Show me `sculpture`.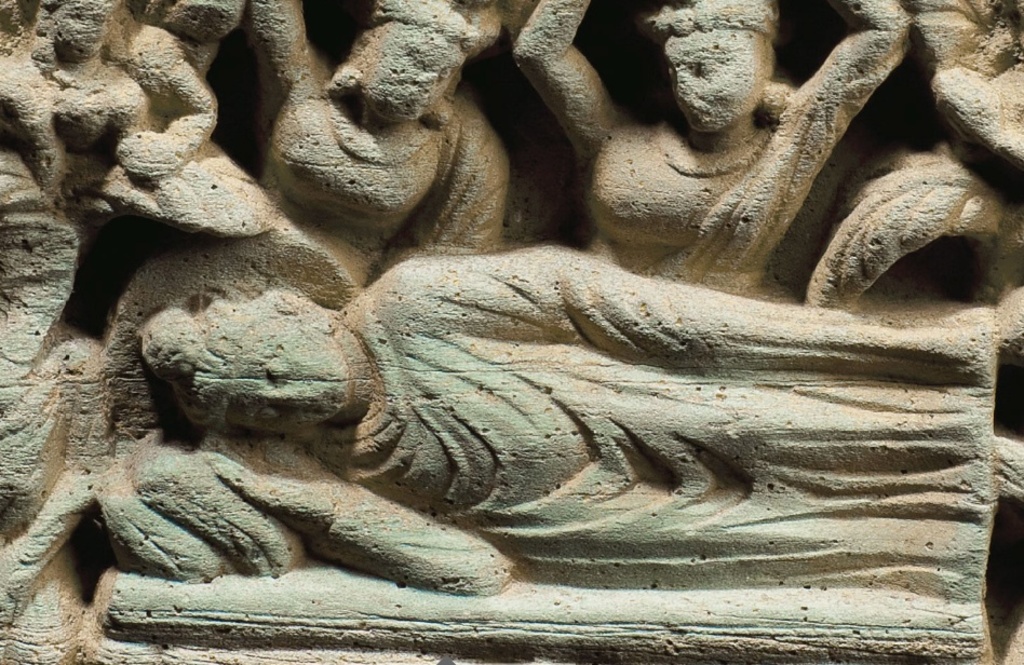
`sculpture` is here: (136,246,1000,600).
